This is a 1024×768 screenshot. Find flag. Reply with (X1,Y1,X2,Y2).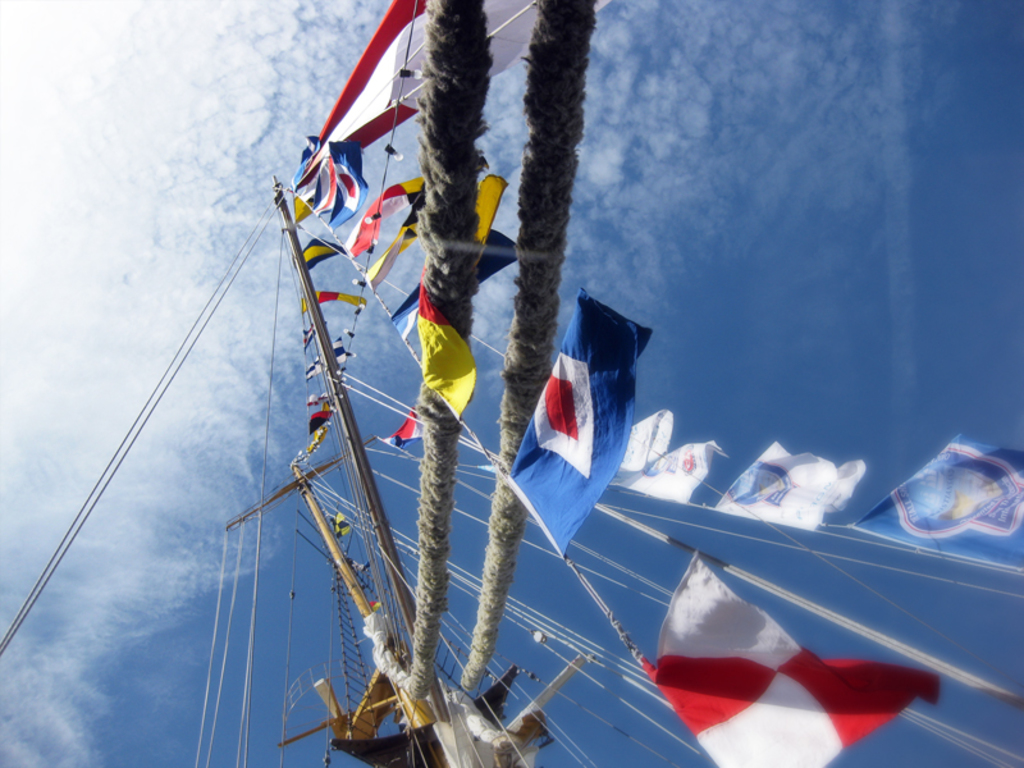
(293,137,325,214).
